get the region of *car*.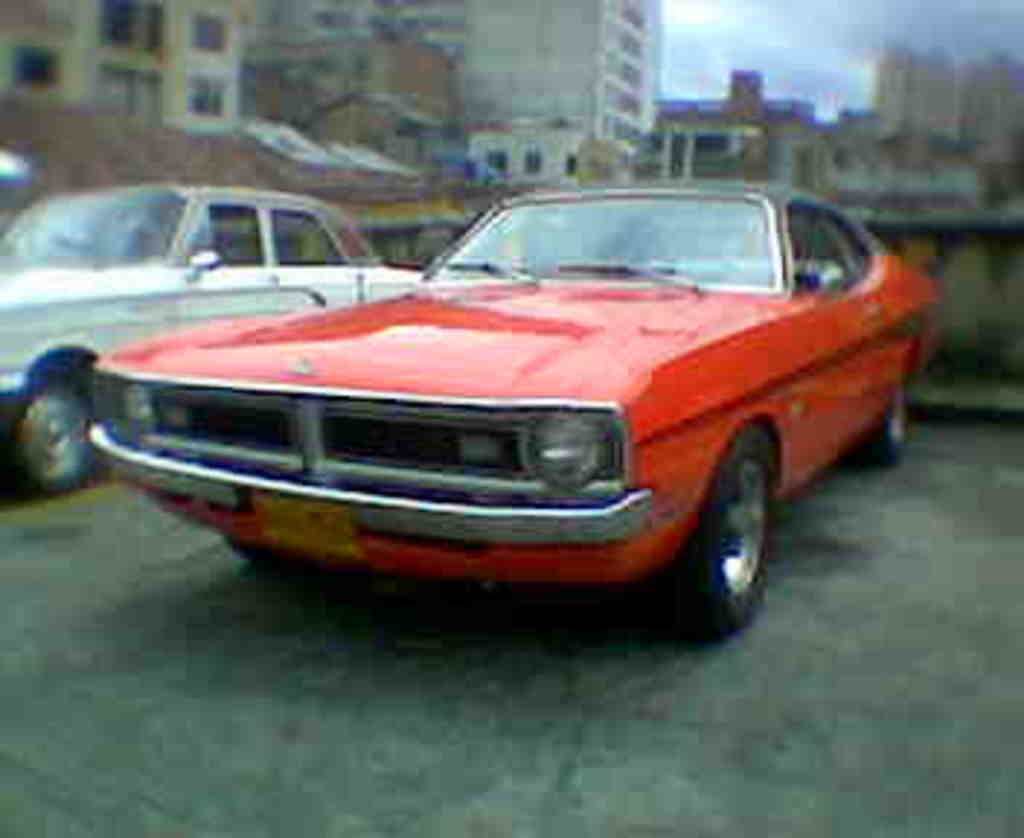
0,175,439,500.
